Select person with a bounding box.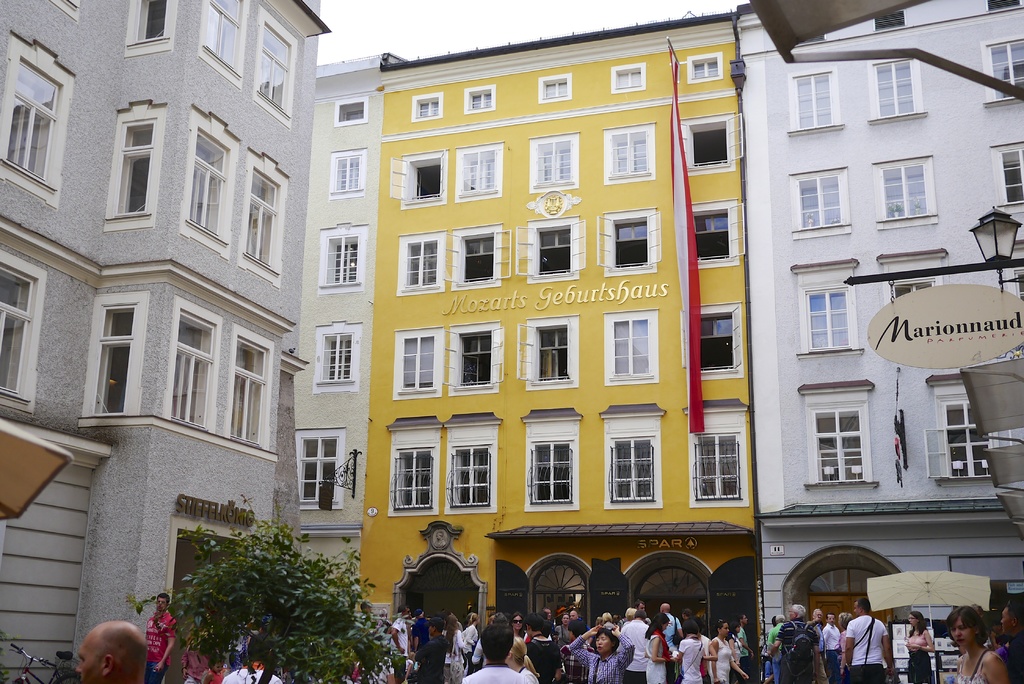
(x1=905, y1=608, x2=935, y2=683).
